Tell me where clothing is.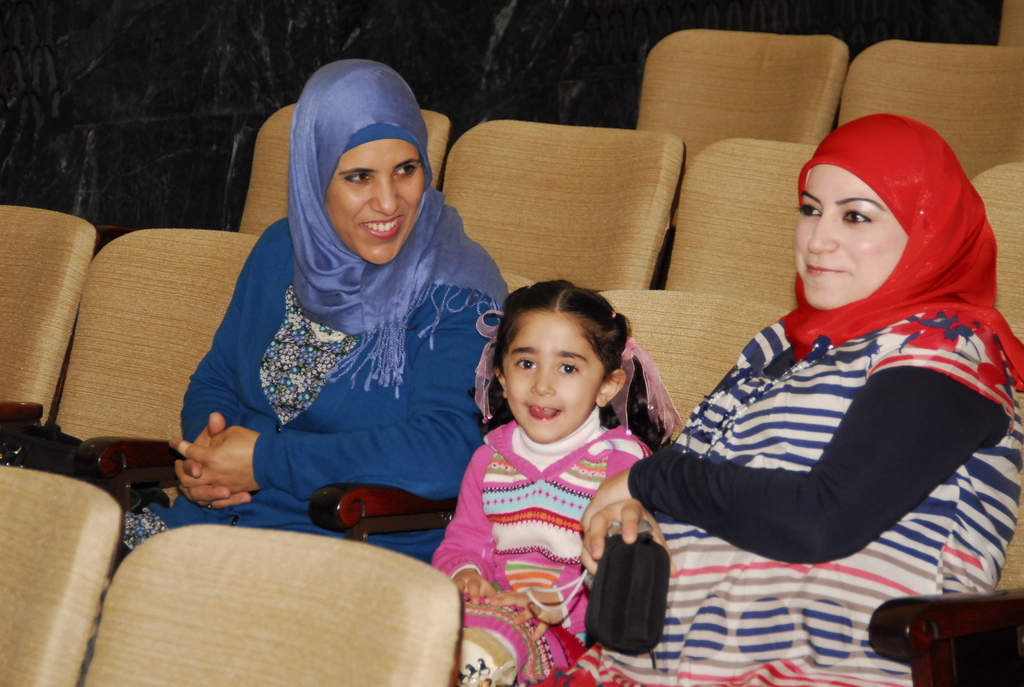
clothing is at 116 215 498 556.
